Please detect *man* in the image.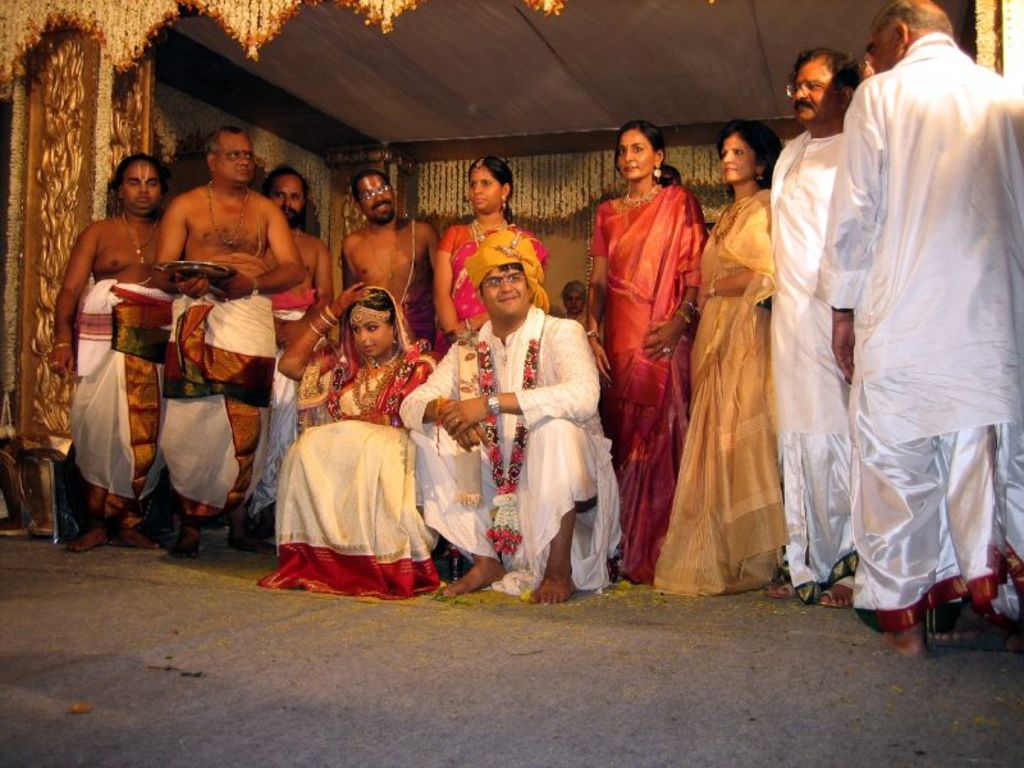
{"left": 765, "top": 46, "right": 861, "bottom": 611}.
